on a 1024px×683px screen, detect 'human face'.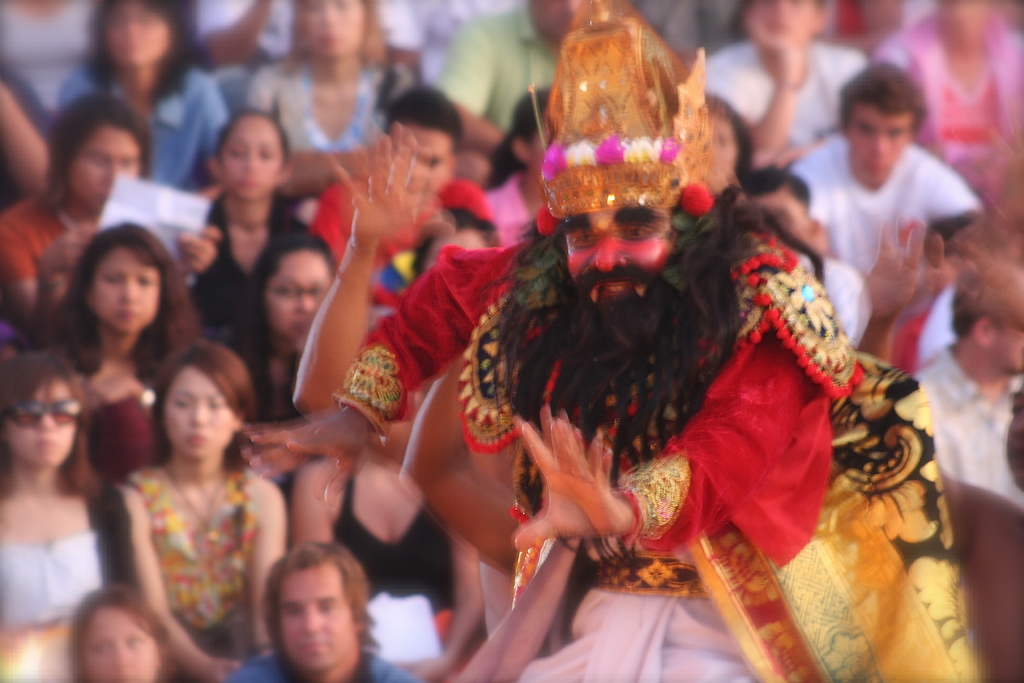
[x1=6, y1=374, x2=77, y2=468].
